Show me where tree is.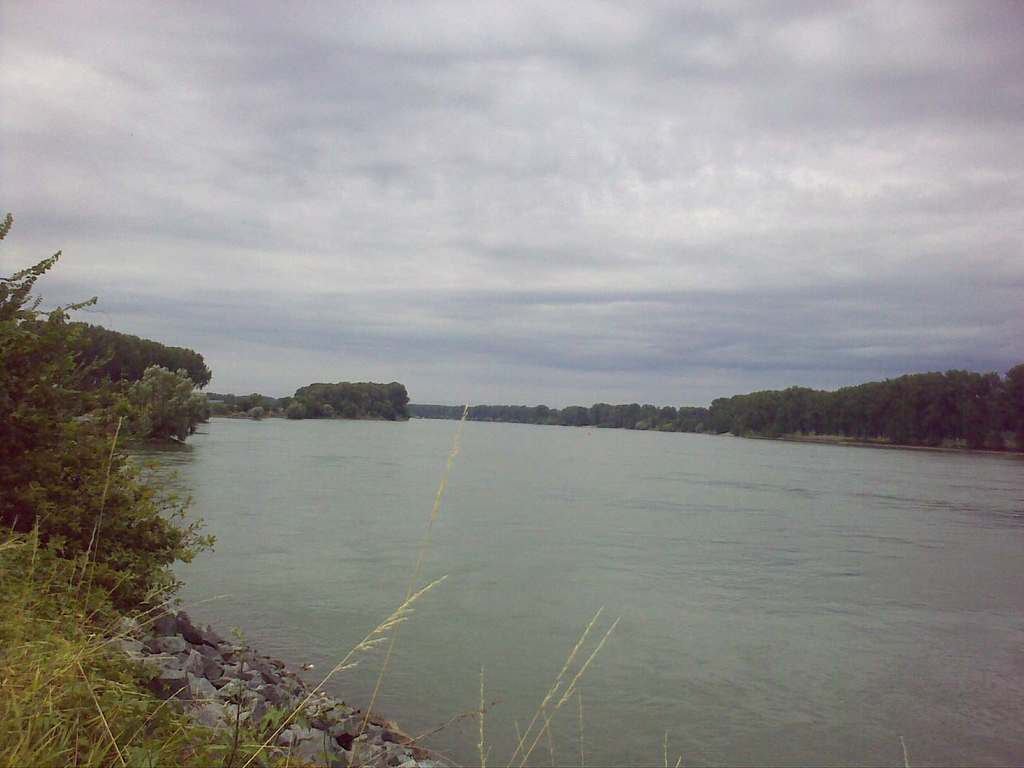
tree is at locate(123, 356, 219, 442).
